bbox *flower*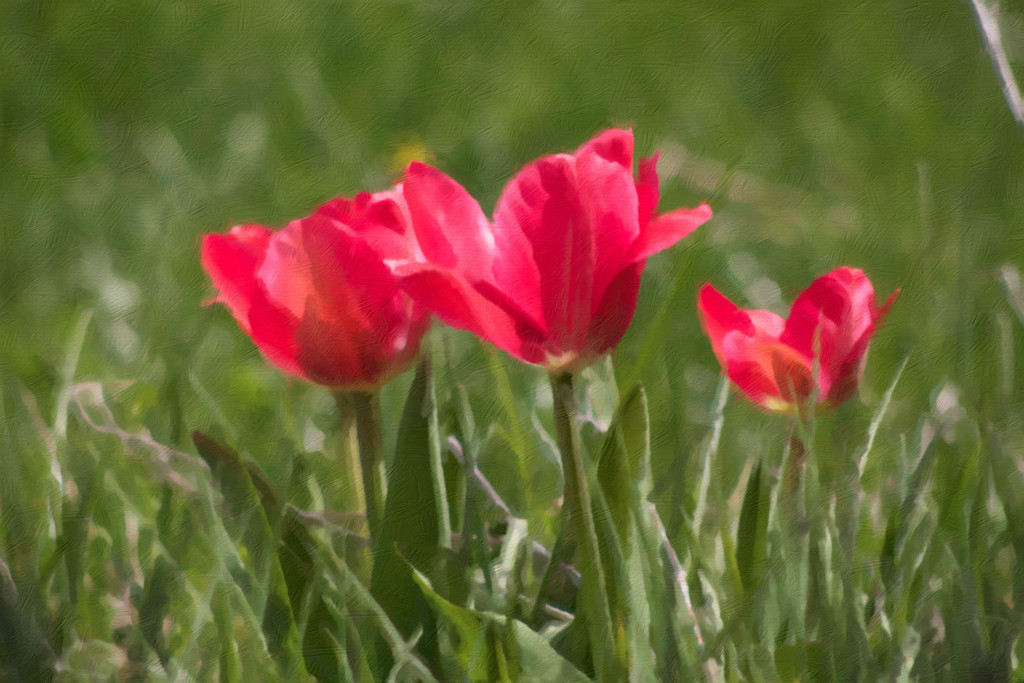
x1=394 y1=129 x2=709 y2=373
